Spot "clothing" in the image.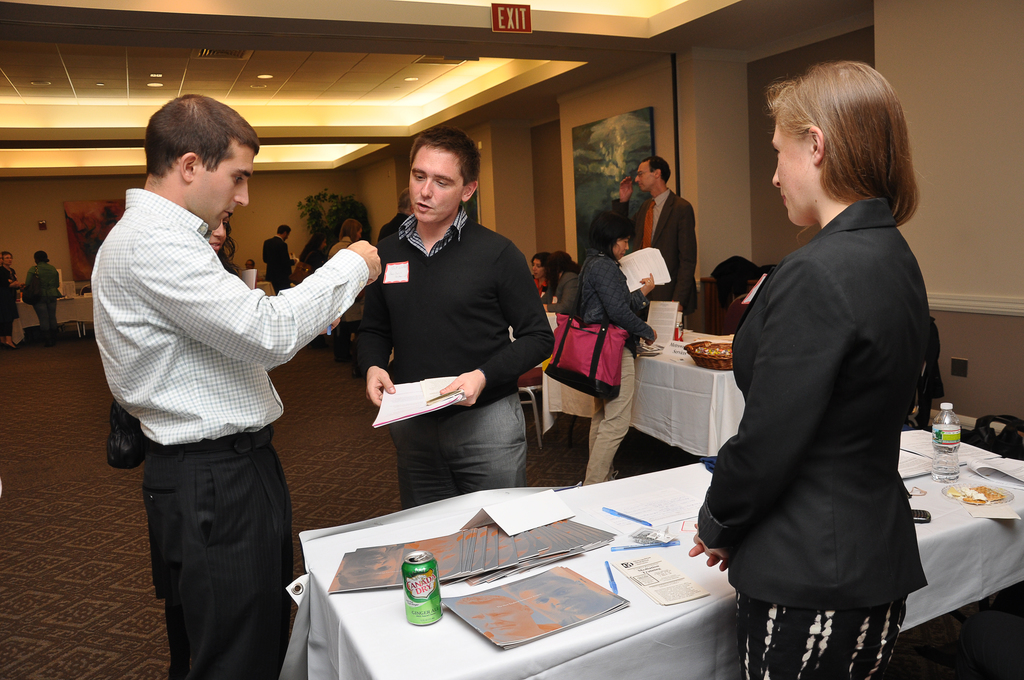
"clothing" found at (23, 265, 57, 336).
